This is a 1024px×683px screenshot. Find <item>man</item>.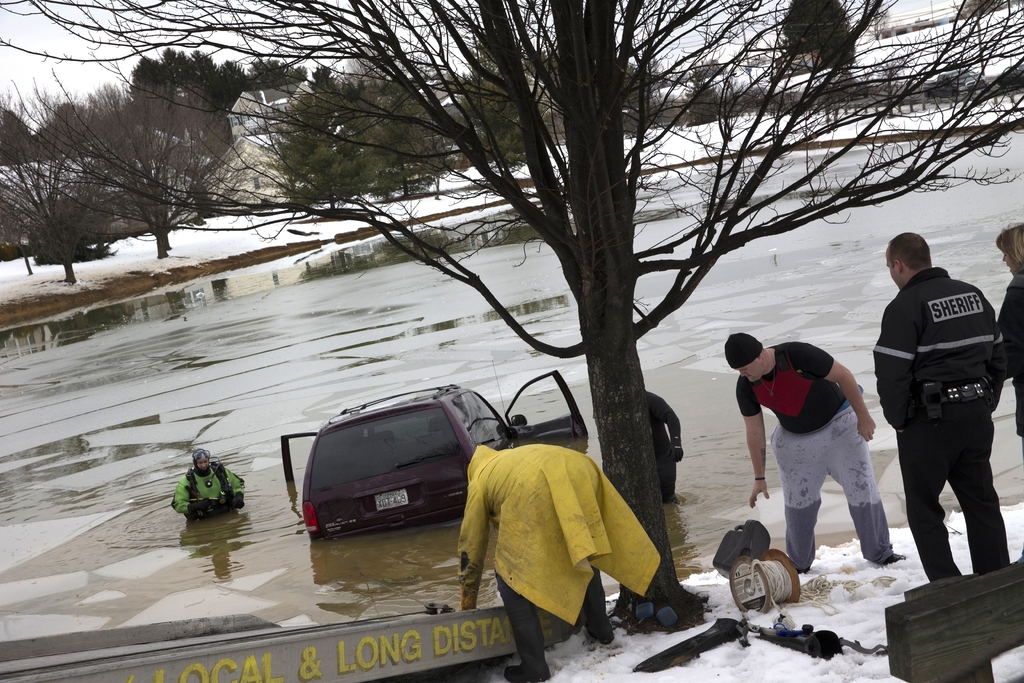
Bounding box: [859, 234, 1007, 577].
